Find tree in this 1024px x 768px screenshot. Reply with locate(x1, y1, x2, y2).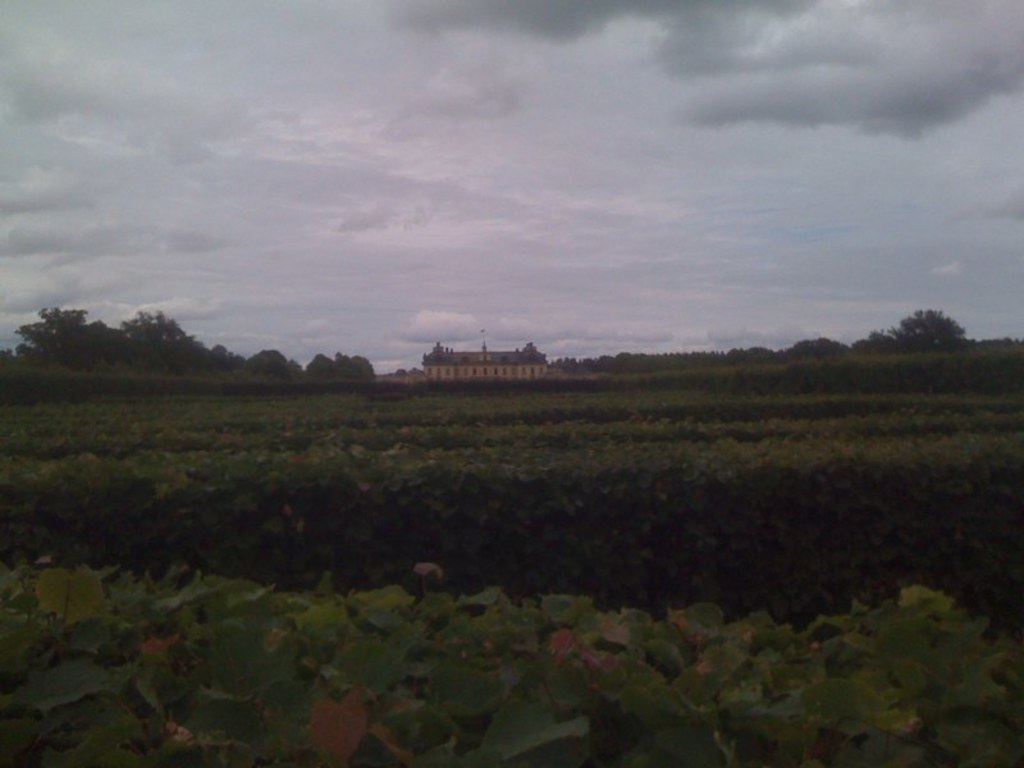
locate(300, 349, 379, 384).
